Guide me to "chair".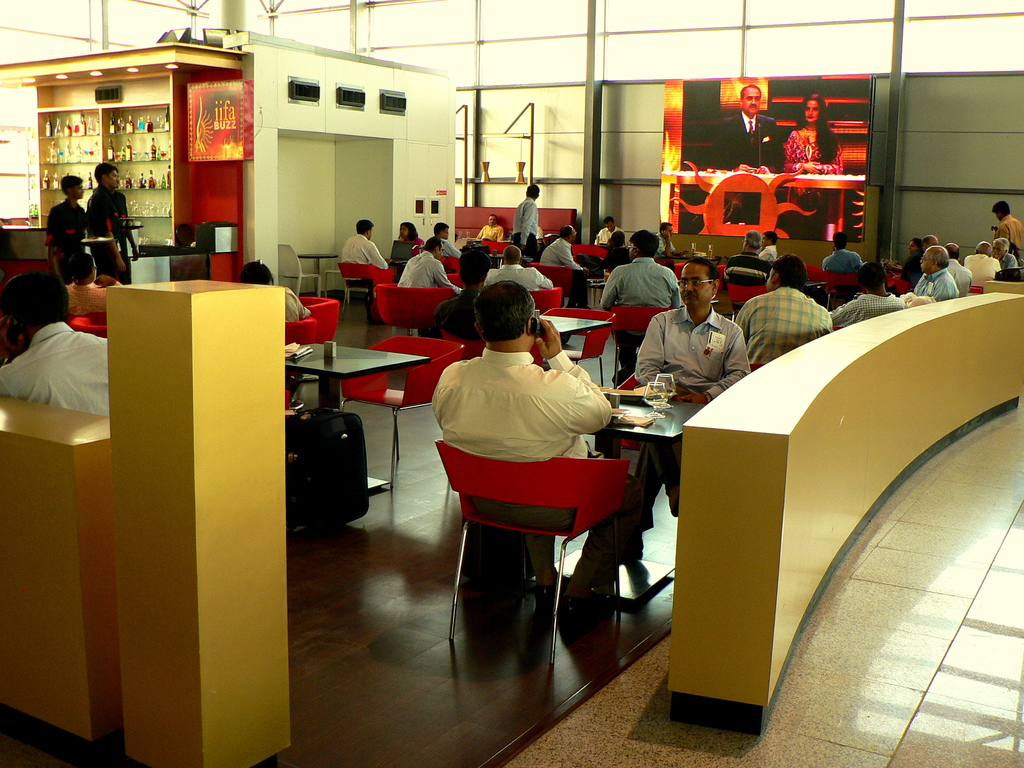
Guidance: region(484, 237, 508, 252).
